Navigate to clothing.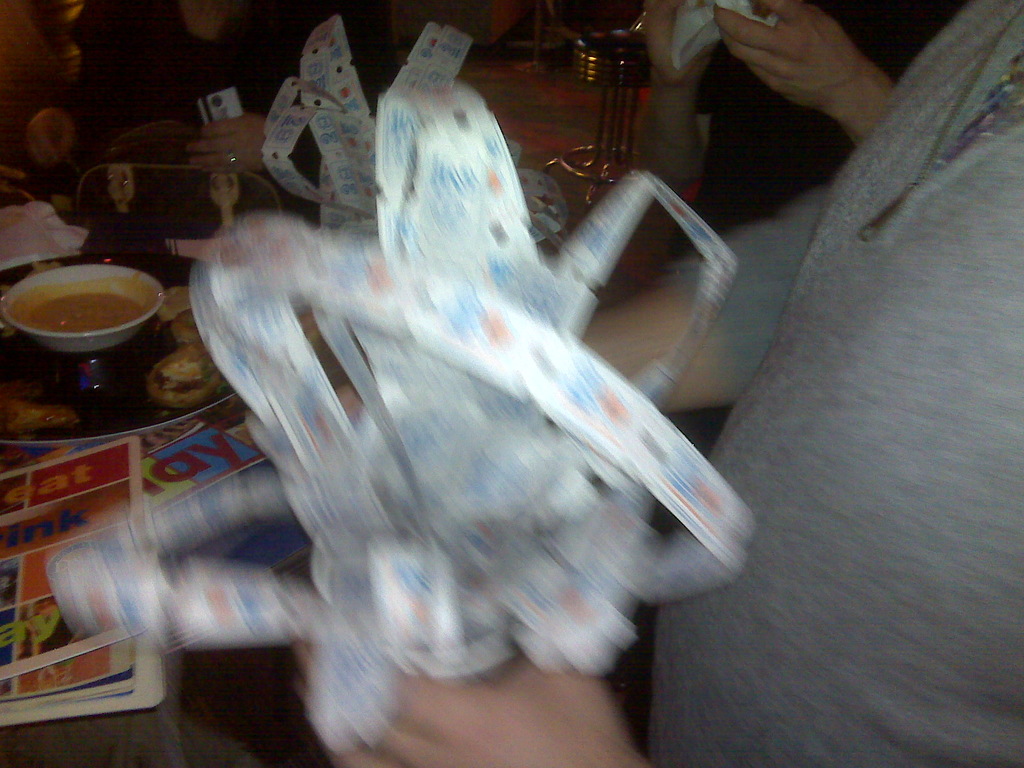
Navigation target: box=[101, 0, 304, 142].
